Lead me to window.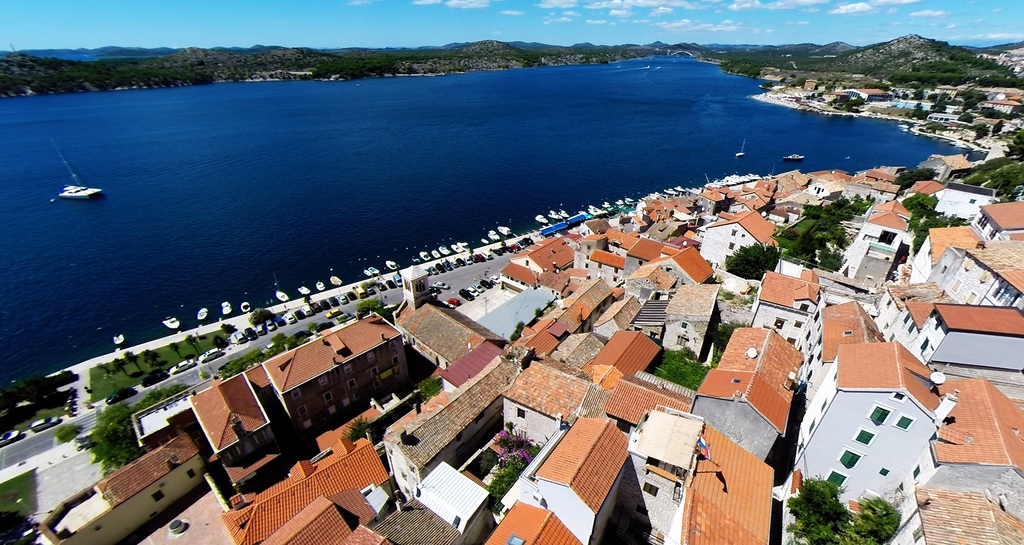
Lead to [792, 319, 806, 331].
